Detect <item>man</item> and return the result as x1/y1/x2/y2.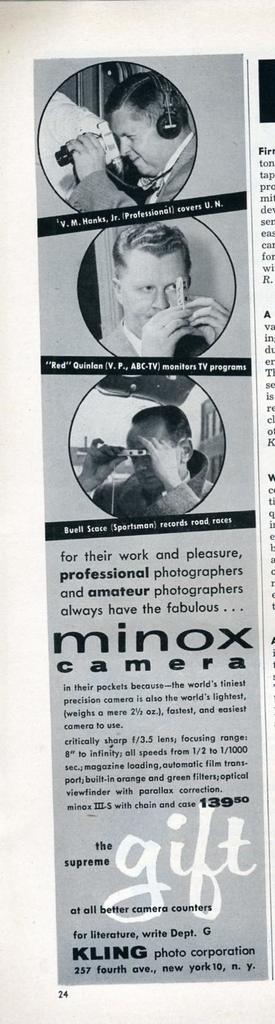
81/381/221/511.
